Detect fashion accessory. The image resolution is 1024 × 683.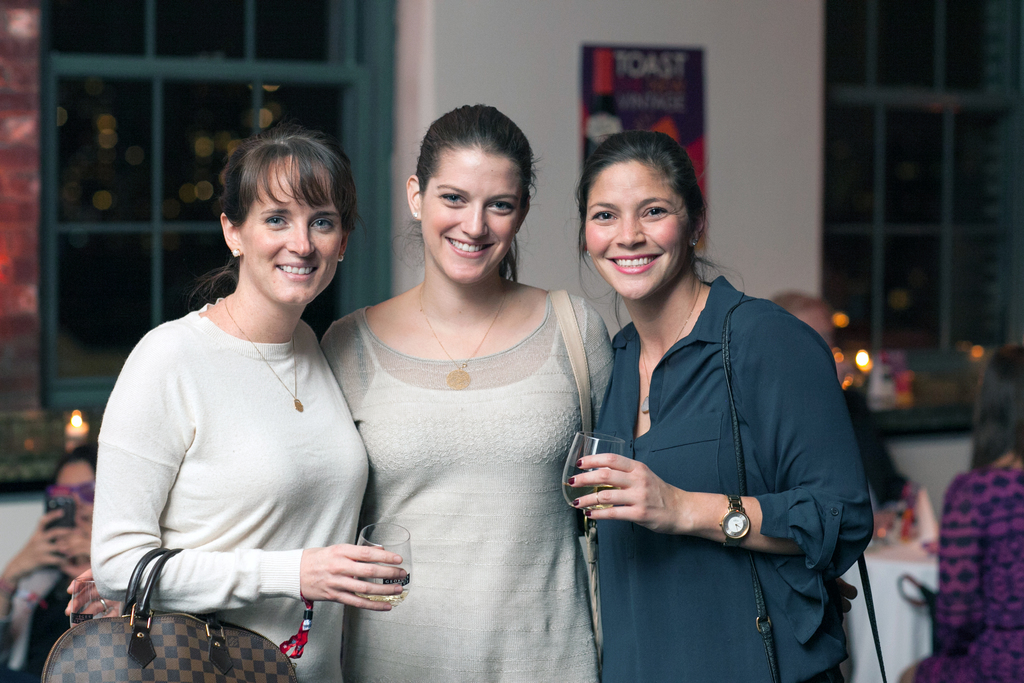
box=[335, 250, 349, 263].
